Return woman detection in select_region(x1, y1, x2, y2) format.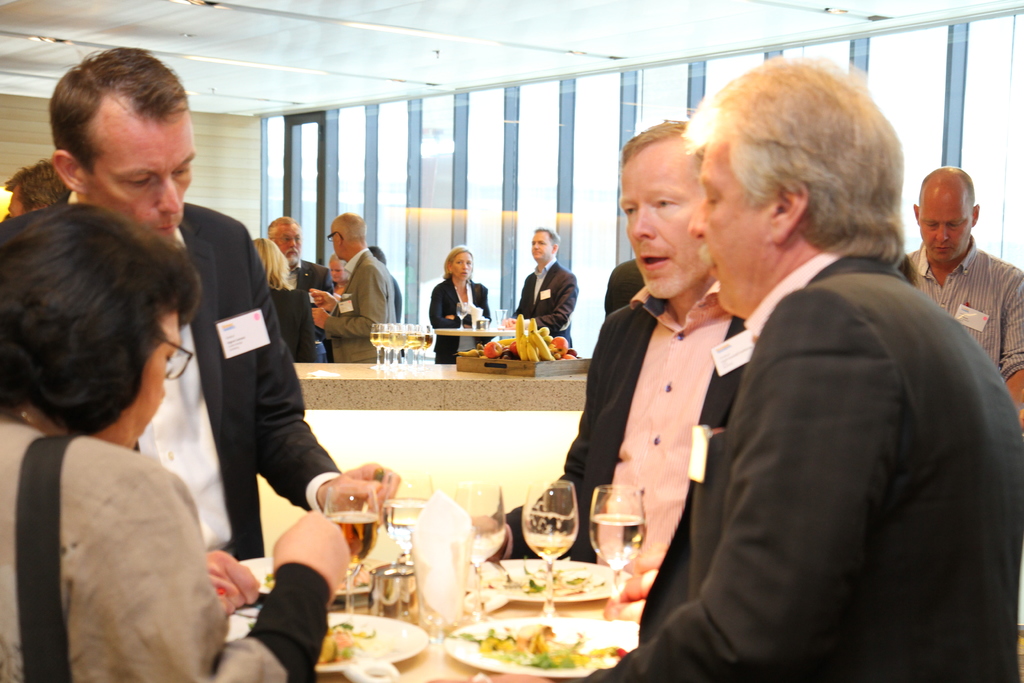
select_region(328, 251, 350, 297).
